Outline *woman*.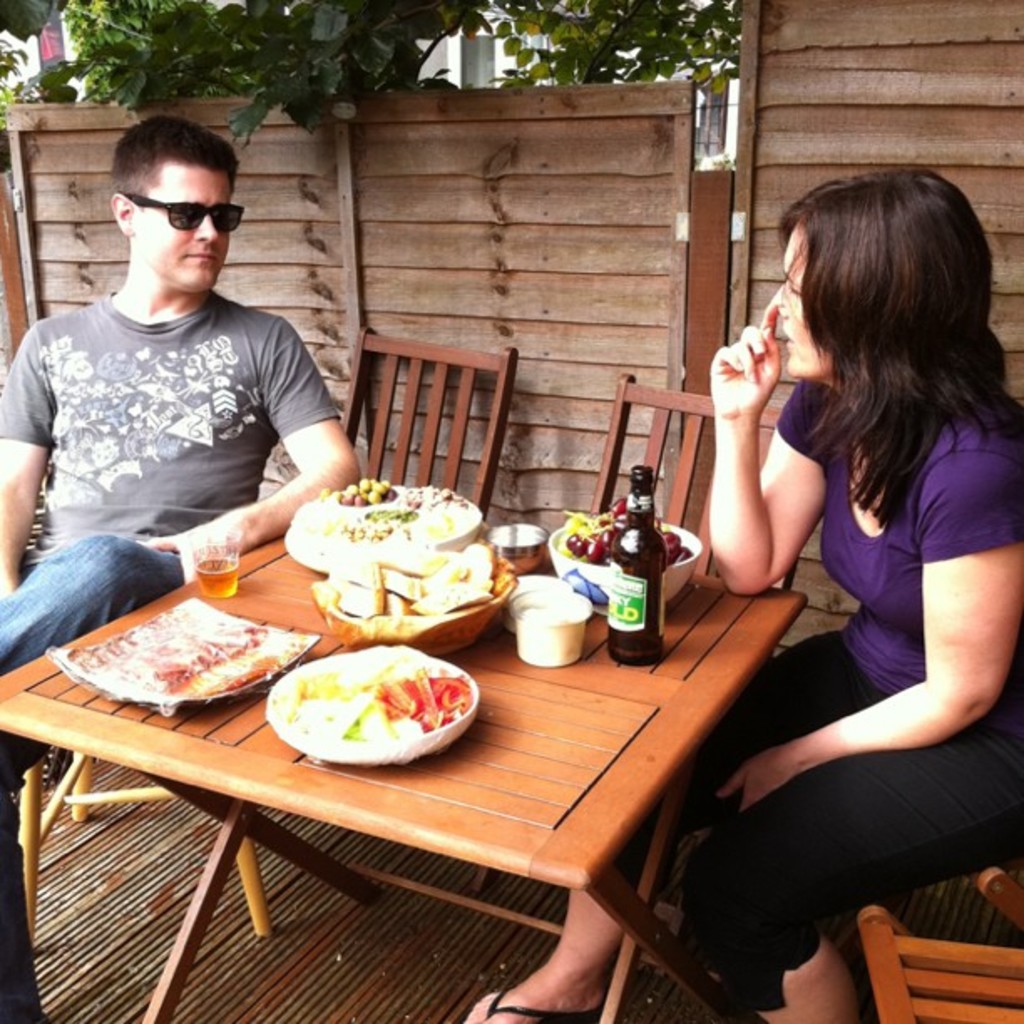
Outline: region(445, 171, 1022, 1022).
